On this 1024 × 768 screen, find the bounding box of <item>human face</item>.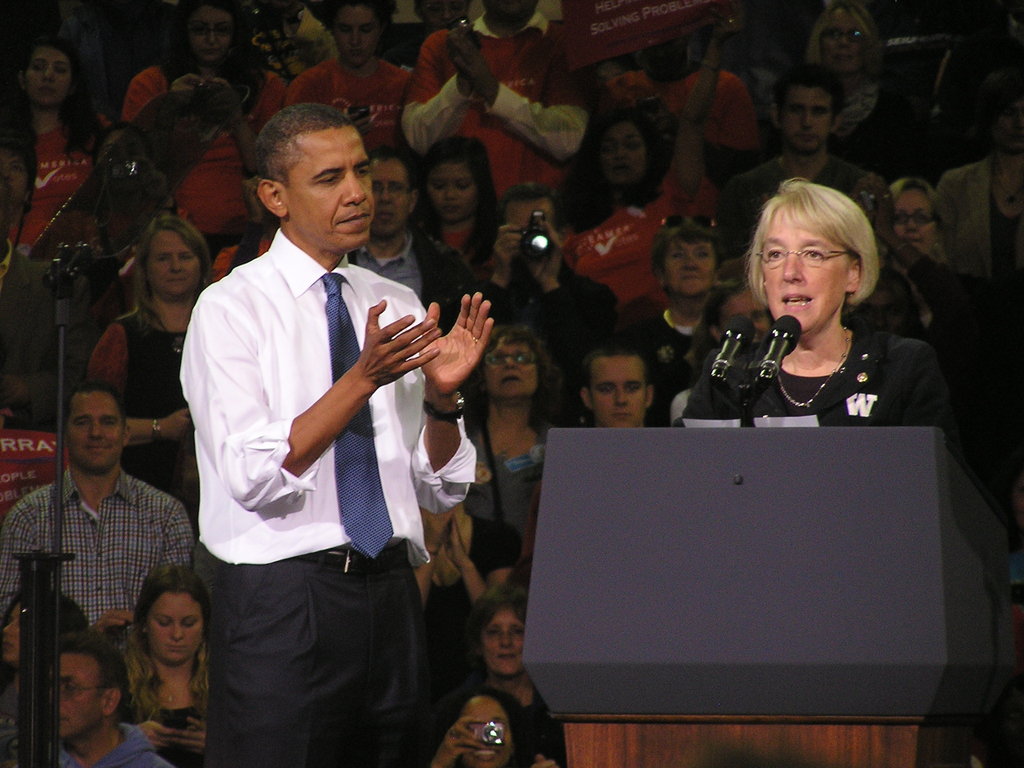
Bounding box: l=419, t=0, r=470, b=33.
